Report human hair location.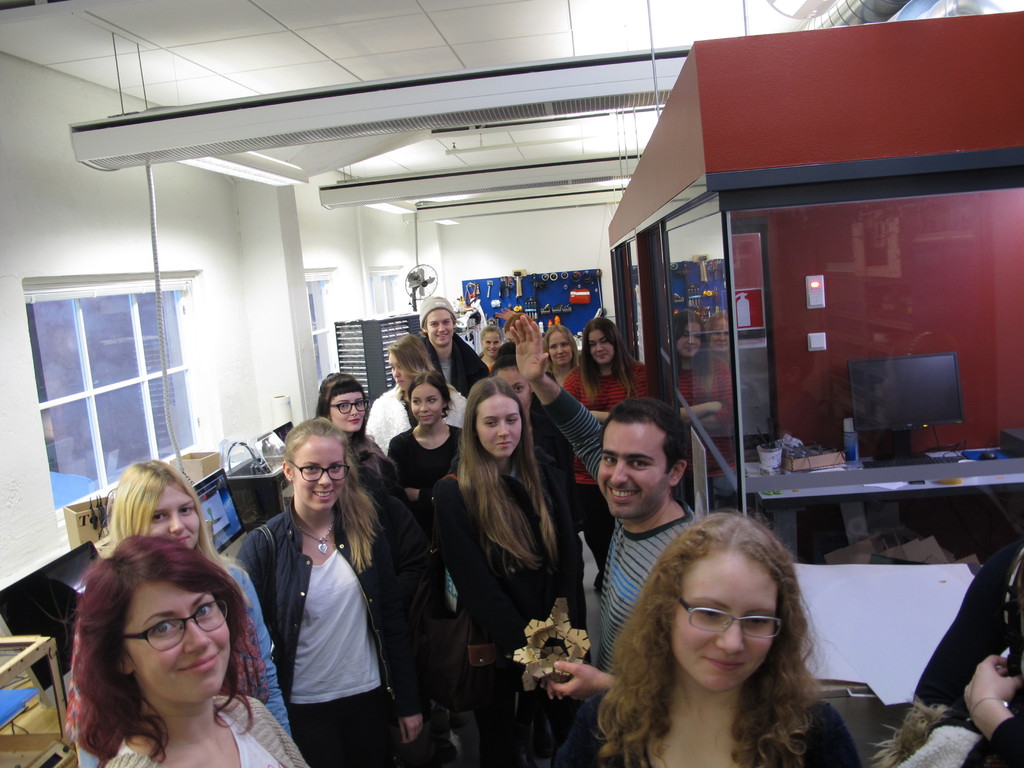
Report: bbox(72, 542, 251, 733).
